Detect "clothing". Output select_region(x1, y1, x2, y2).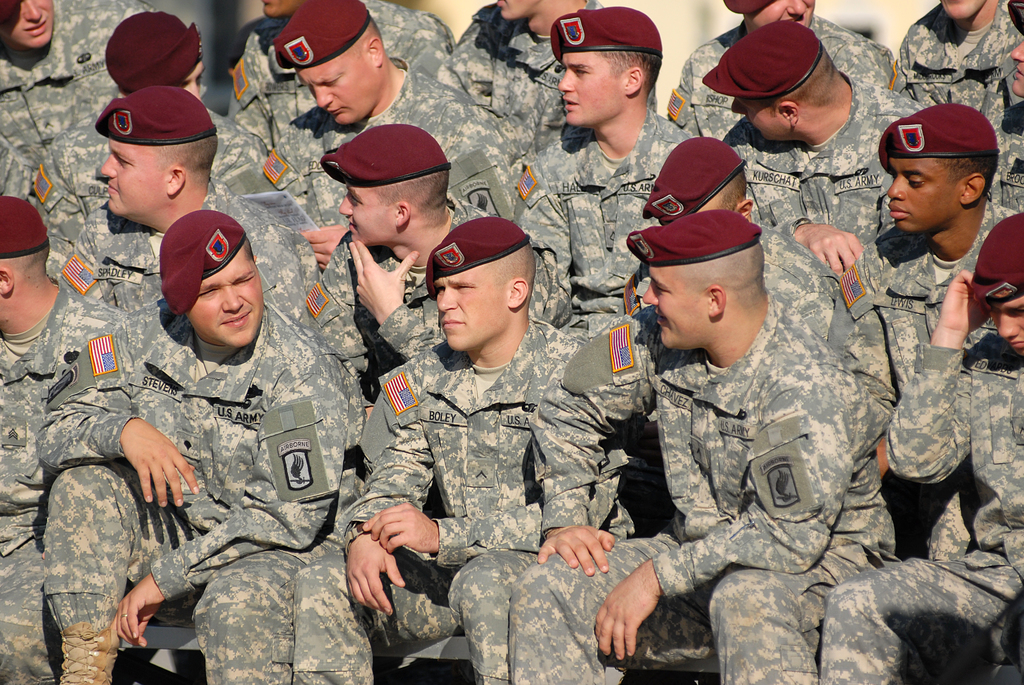
select_region(340, 297, 660, 640).
